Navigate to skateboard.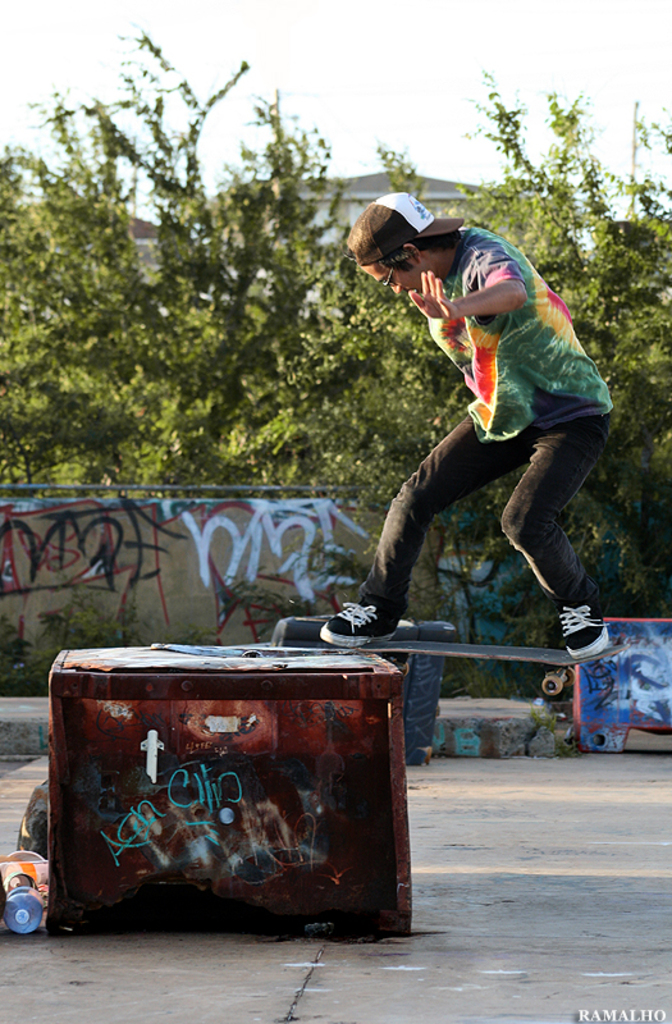
Navigation target: {"left": 0, "top": 852, "right": 51, "bottom": 941}.
